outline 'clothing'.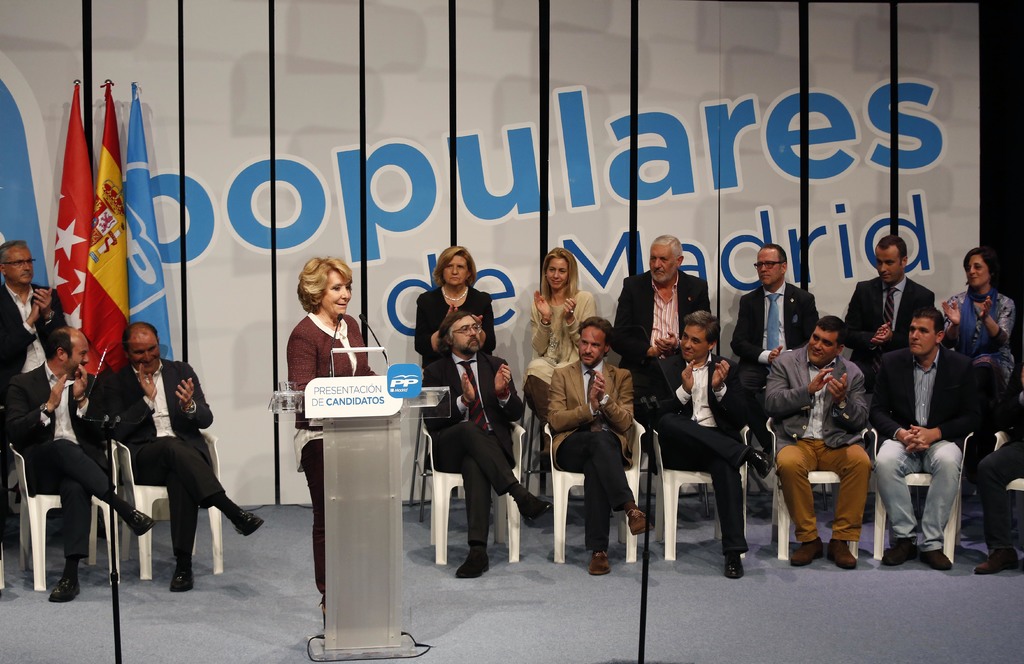
Outline: 0,281,68,396.
